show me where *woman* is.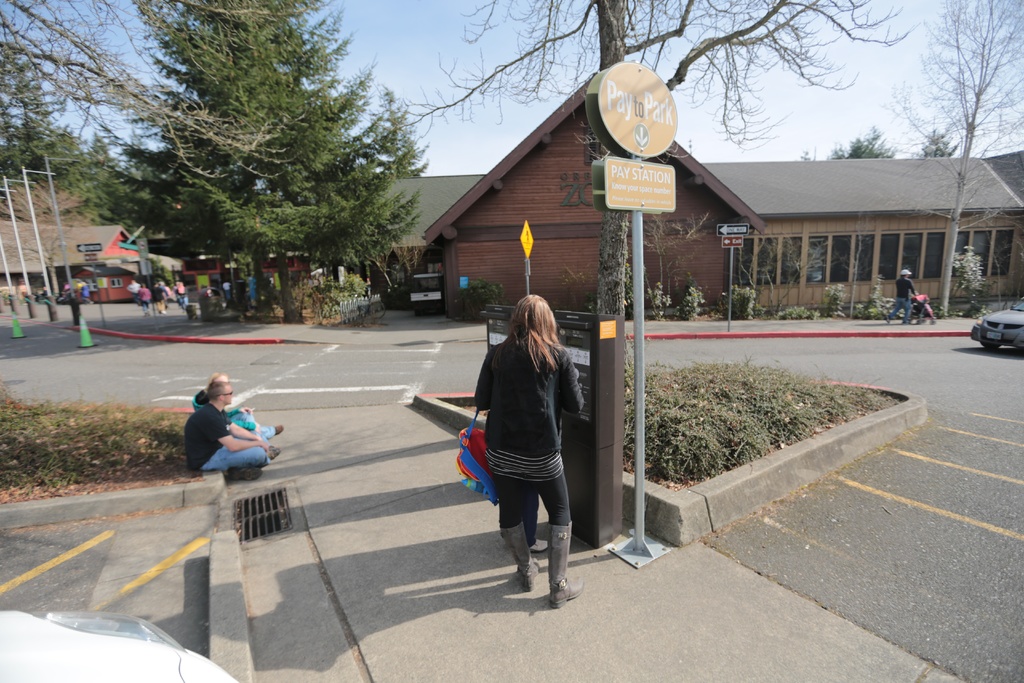
*woman* is at crop(460, 290, 593, 607).
